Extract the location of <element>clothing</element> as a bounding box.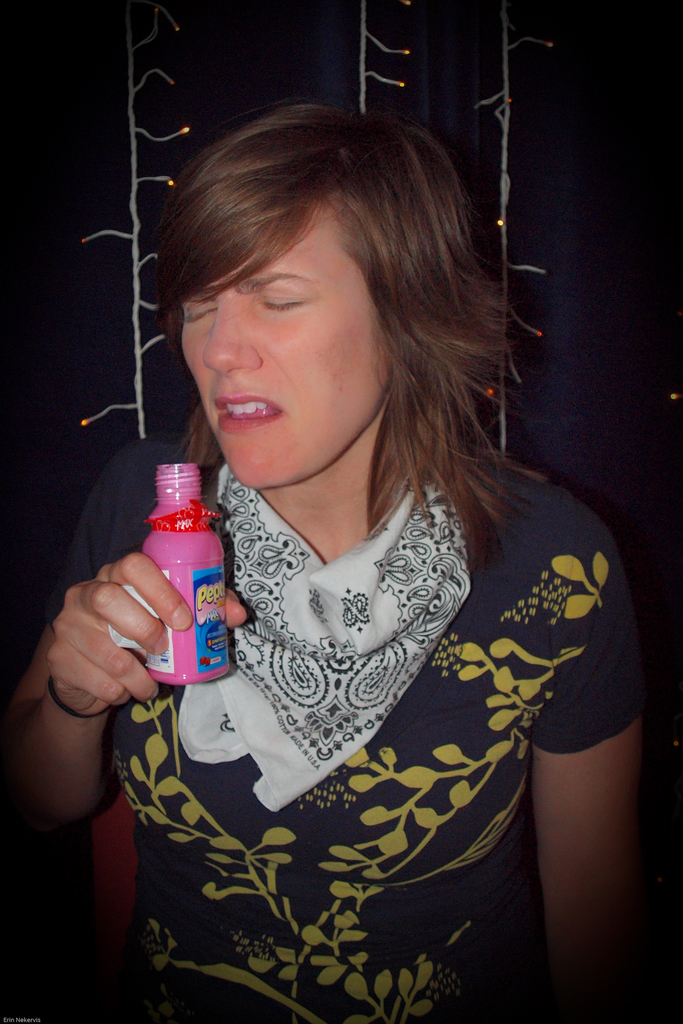
left=57, top=439, right=682, bottom=1023.
